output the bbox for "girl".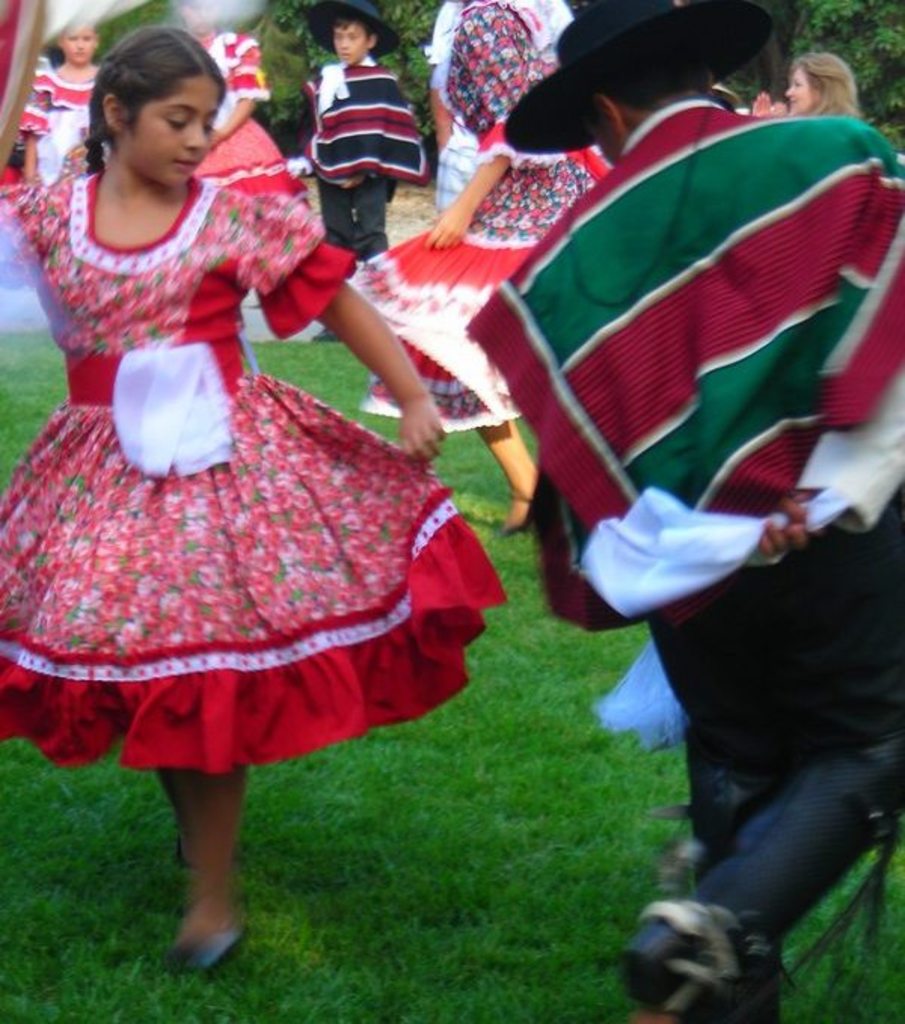
bbox=[0, 24, 513, 971].
